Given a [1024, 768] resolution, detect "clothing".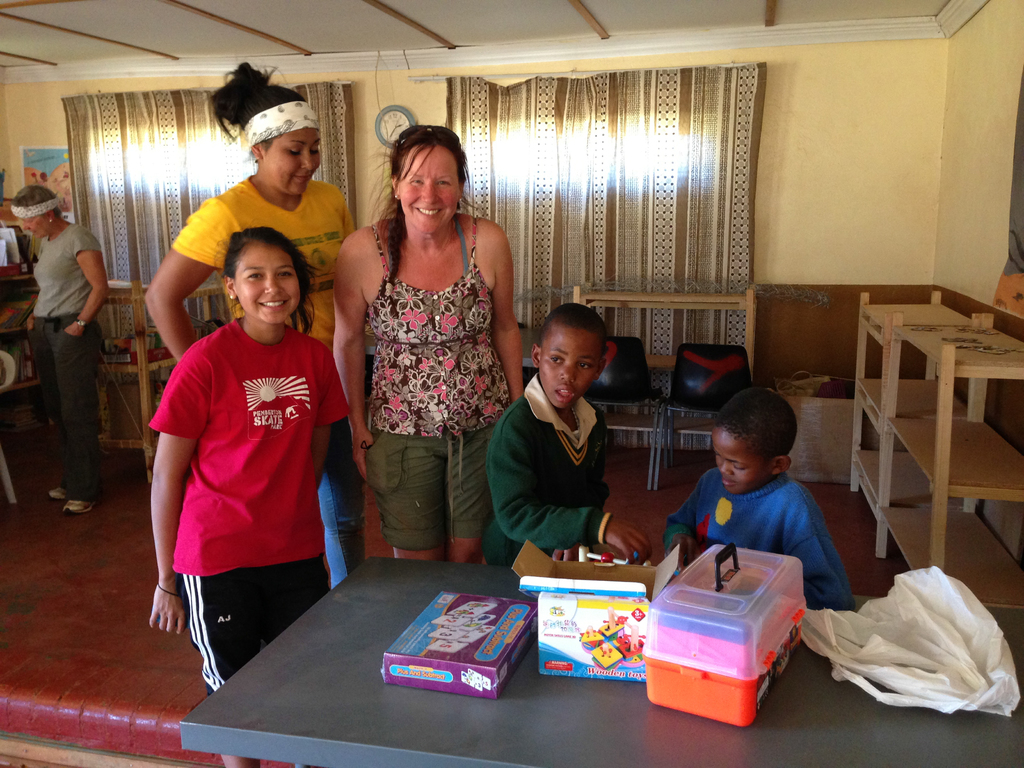
(360, 212, 511, 554).
